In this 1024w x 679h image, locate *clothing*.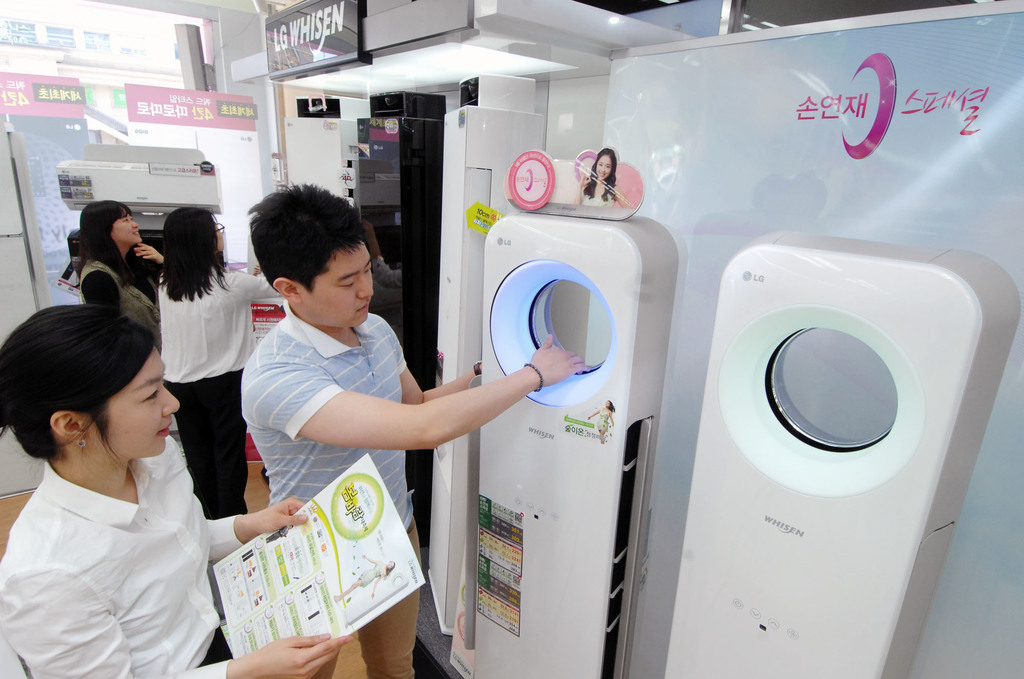
Bounding box: 282:524:431:678.
